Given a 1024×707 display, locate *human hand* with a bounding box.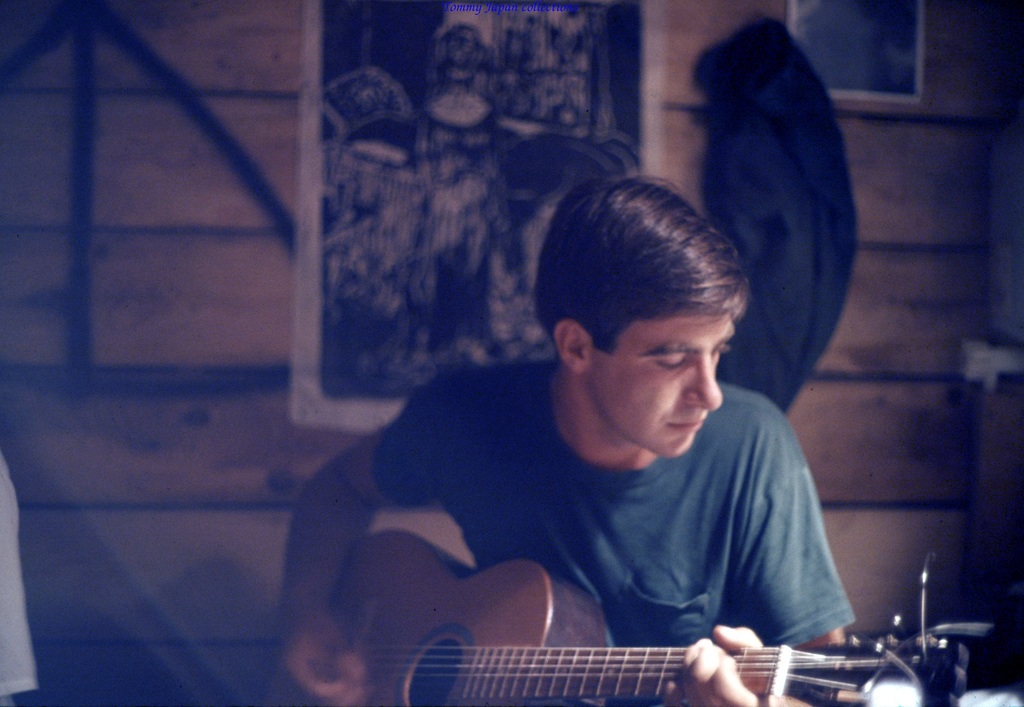
Located: {"left": 689, "top": 623, "right": 782, "bottom": 696}.
